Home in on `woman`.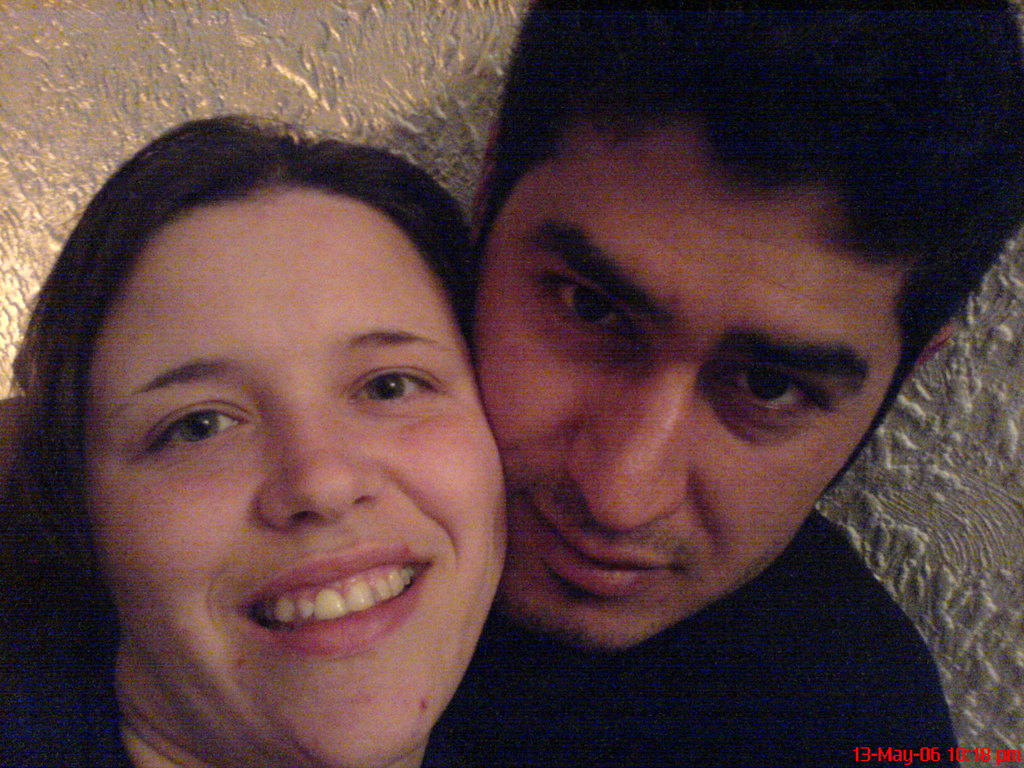
Homed in at BBox(0, 113, 511, 767).
